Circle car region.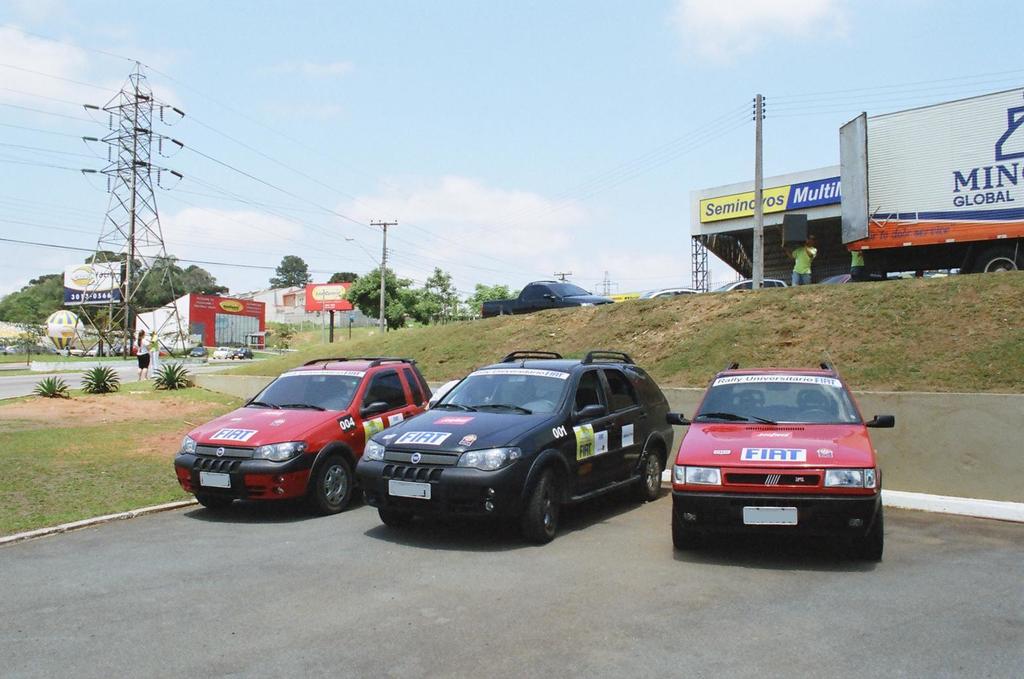
Region: <box>671,350,899,560</box>.
